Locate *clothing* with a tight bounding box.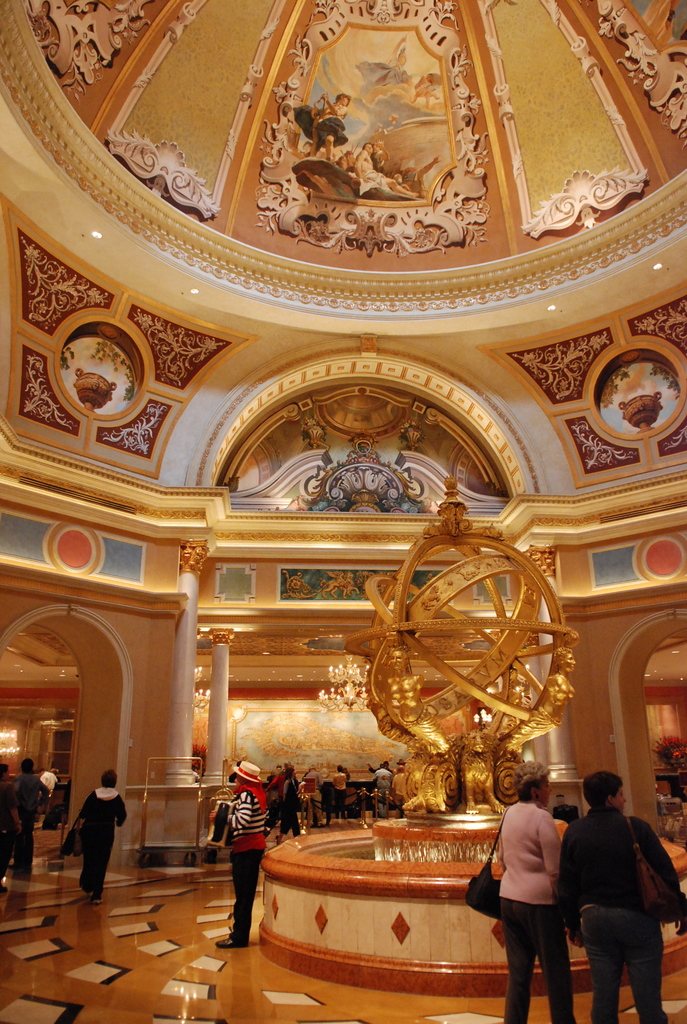
(373,767,393,810).
